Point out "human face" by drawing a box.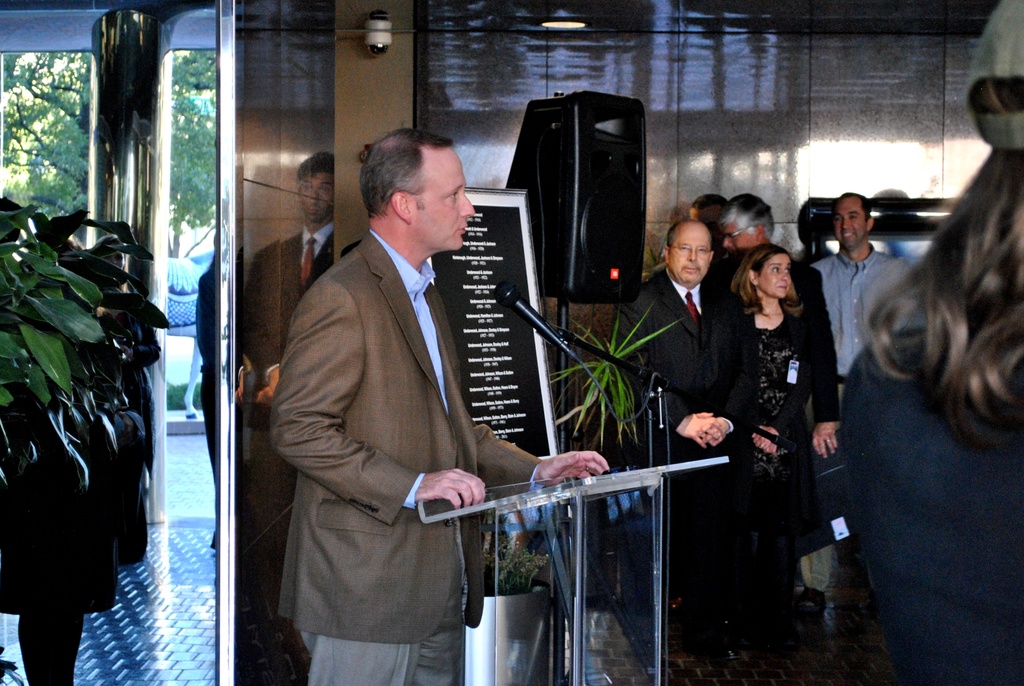
<bbox>833, 198, 863, 252</bbox>.
